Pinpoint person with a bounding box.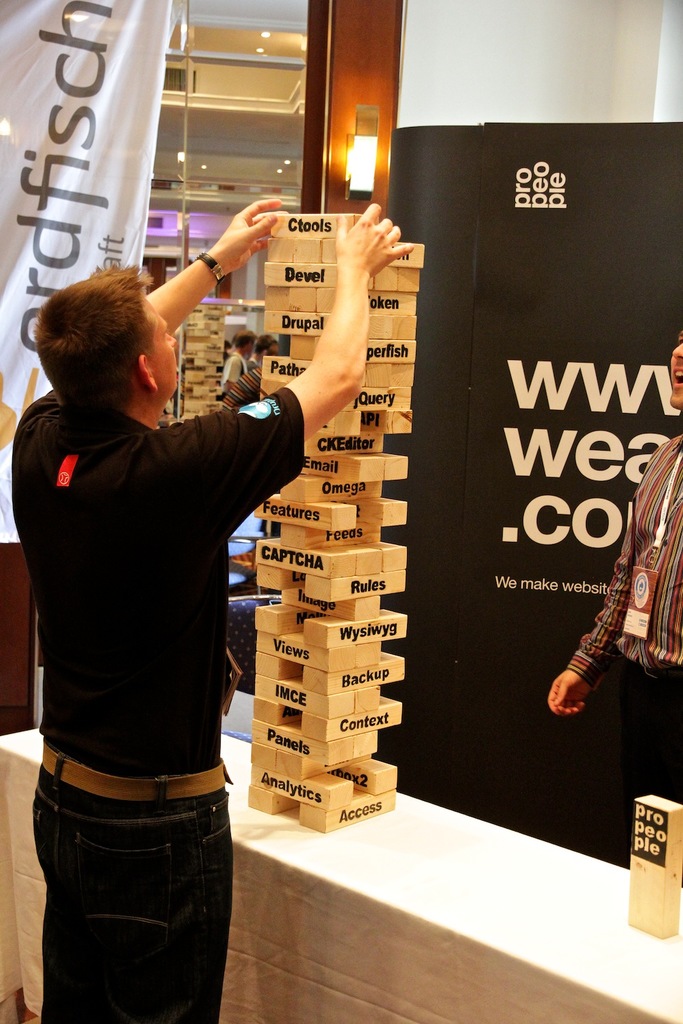
locate(27, 212, 352, 984).
